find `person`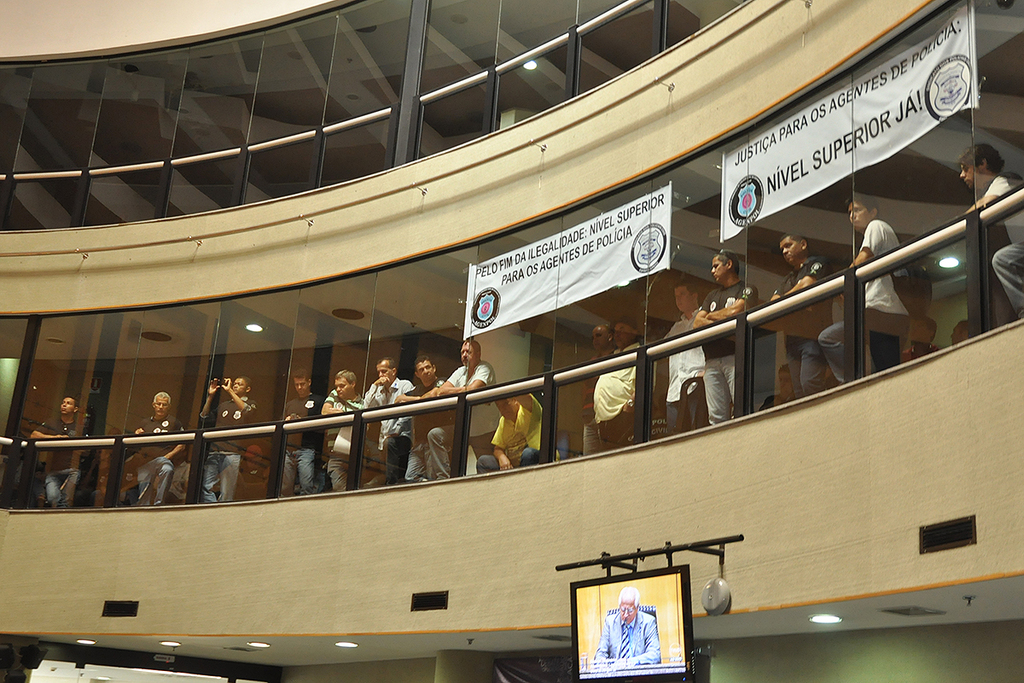
BBox(199, 375, 257, 505)
